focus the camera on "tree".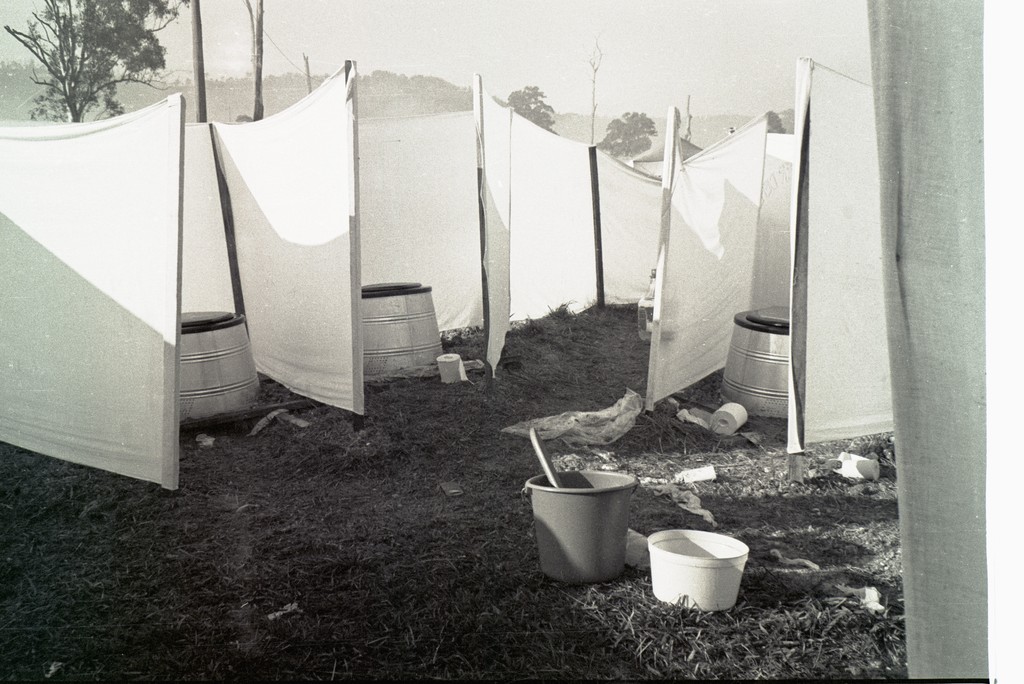
Focus region: (left=3, top=0, right=193, bottom=124).
